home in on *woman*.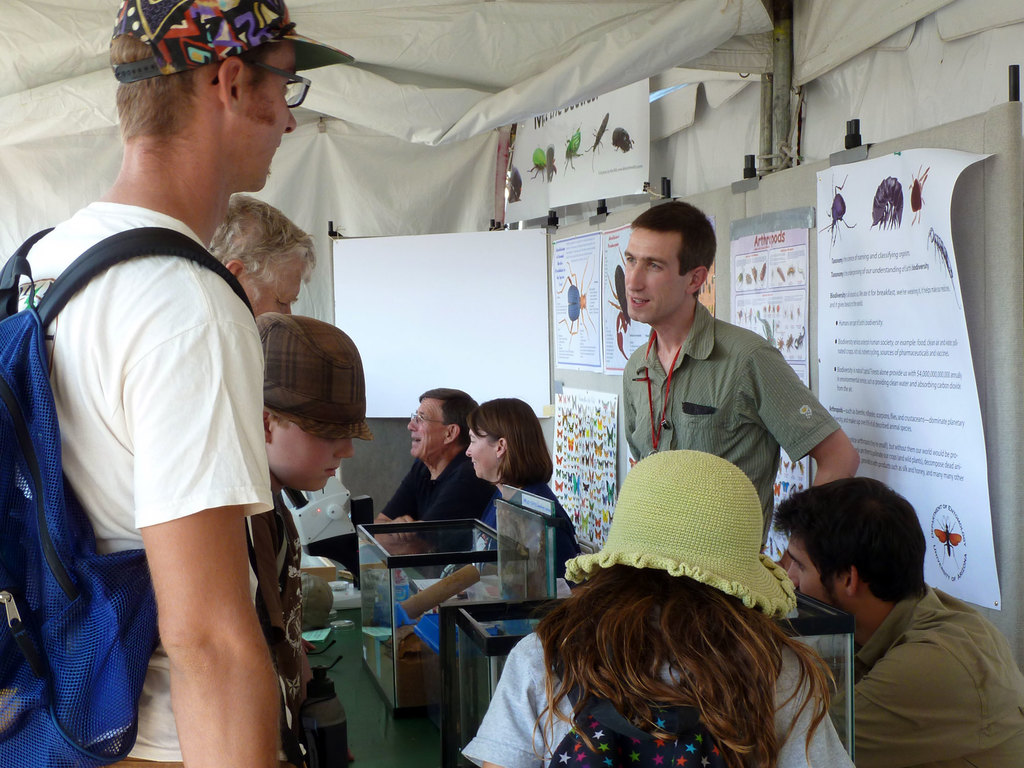
Homed in at left=451, top=399, right=607, bottom=570.
